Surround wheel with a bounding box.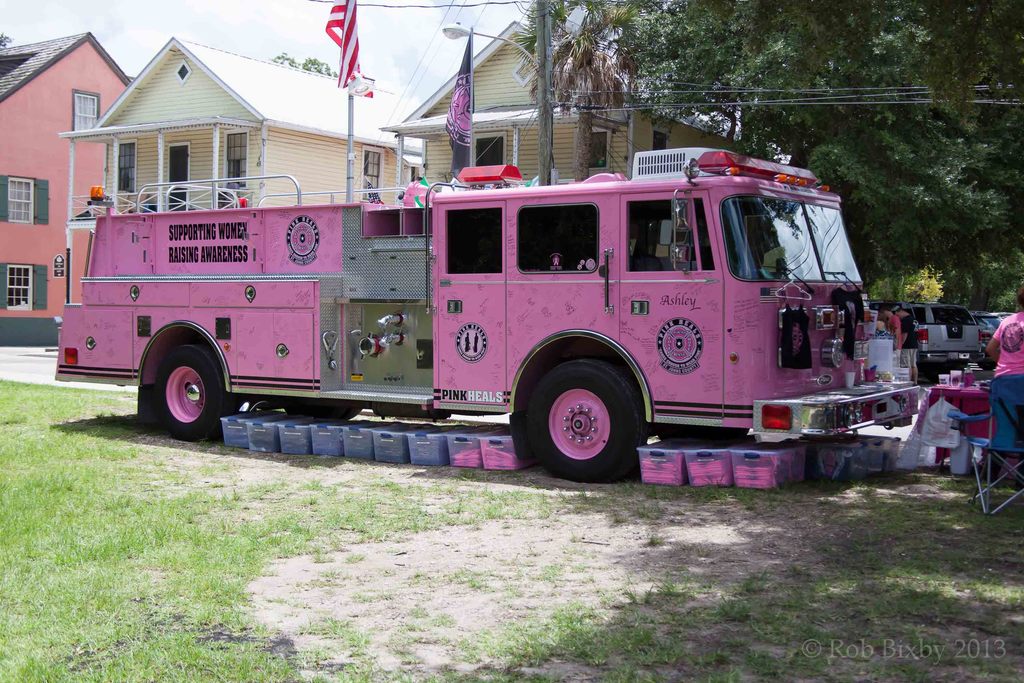
bbox=(155, 341, 252, 446).
